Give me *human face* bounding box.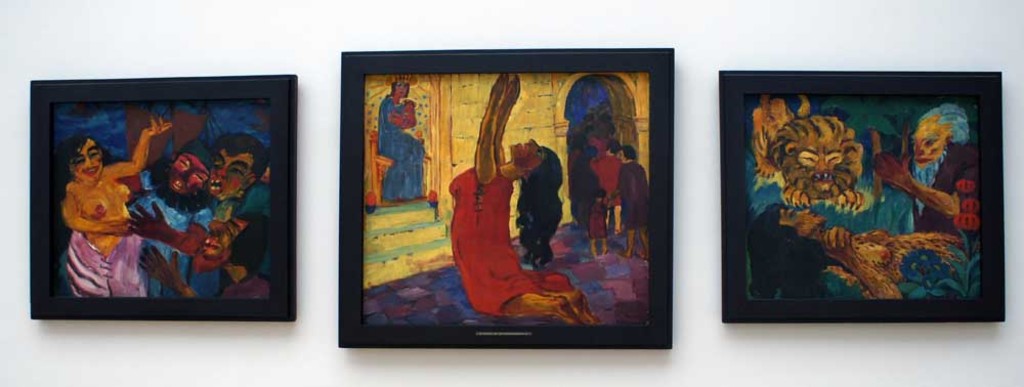
(left=205, top=145, right=253, bottom=199).
